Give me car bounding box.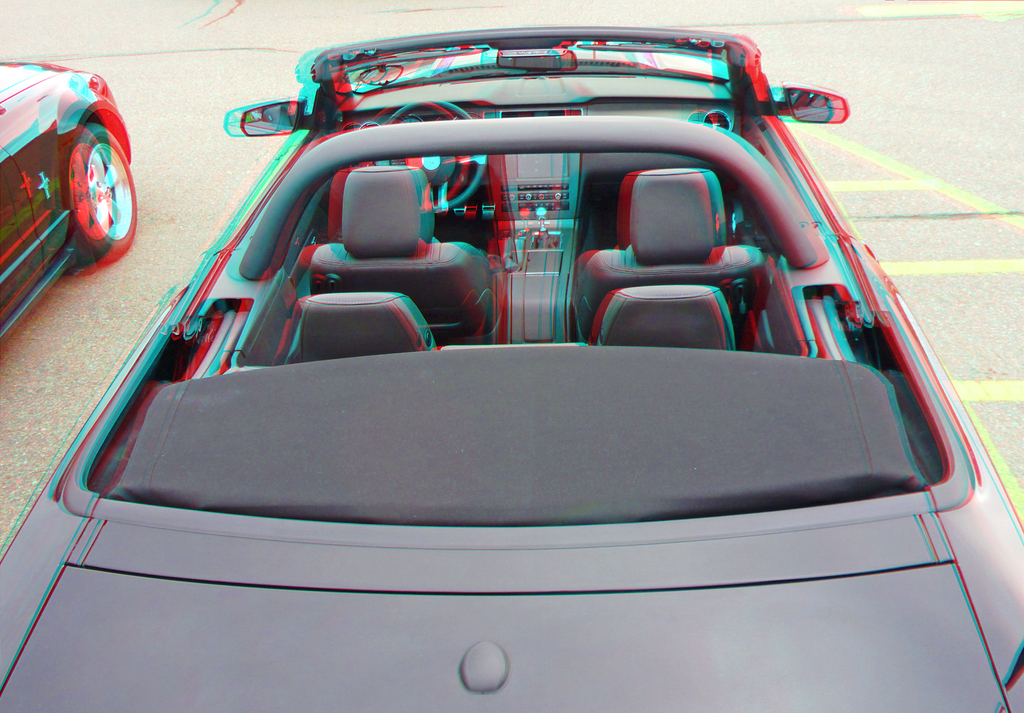
l=0, t=70, r=1023, b=712.
